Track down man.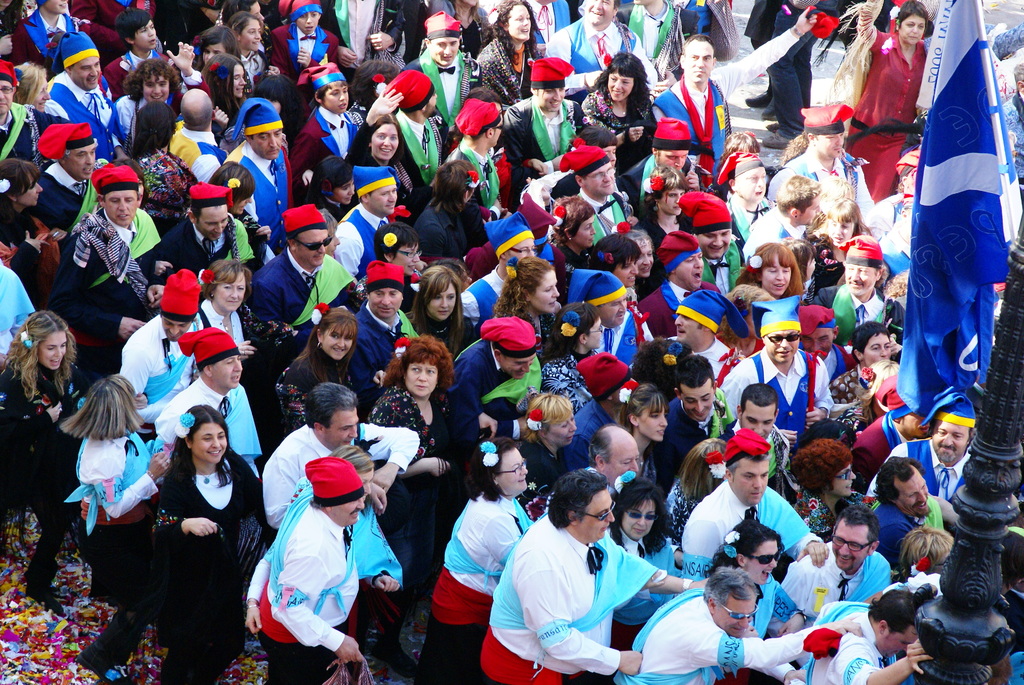
Tracked to bbox(545, 0, 643, 72).
